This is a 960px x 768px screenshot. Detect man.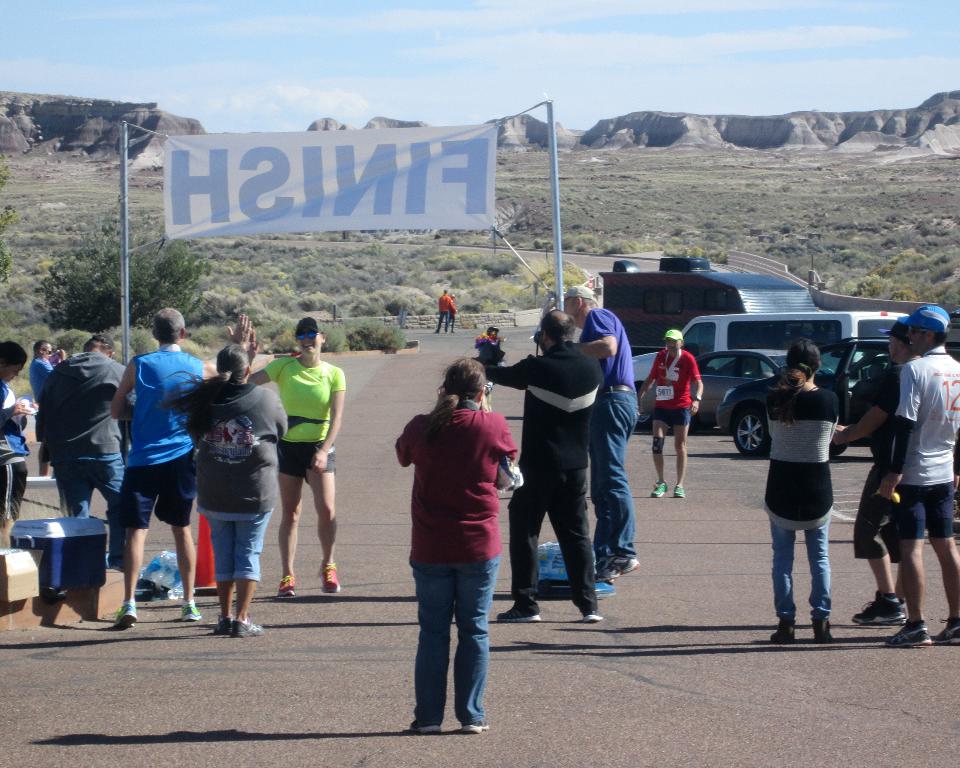
[x1=556, y1=283, x2=639, y2=584].
